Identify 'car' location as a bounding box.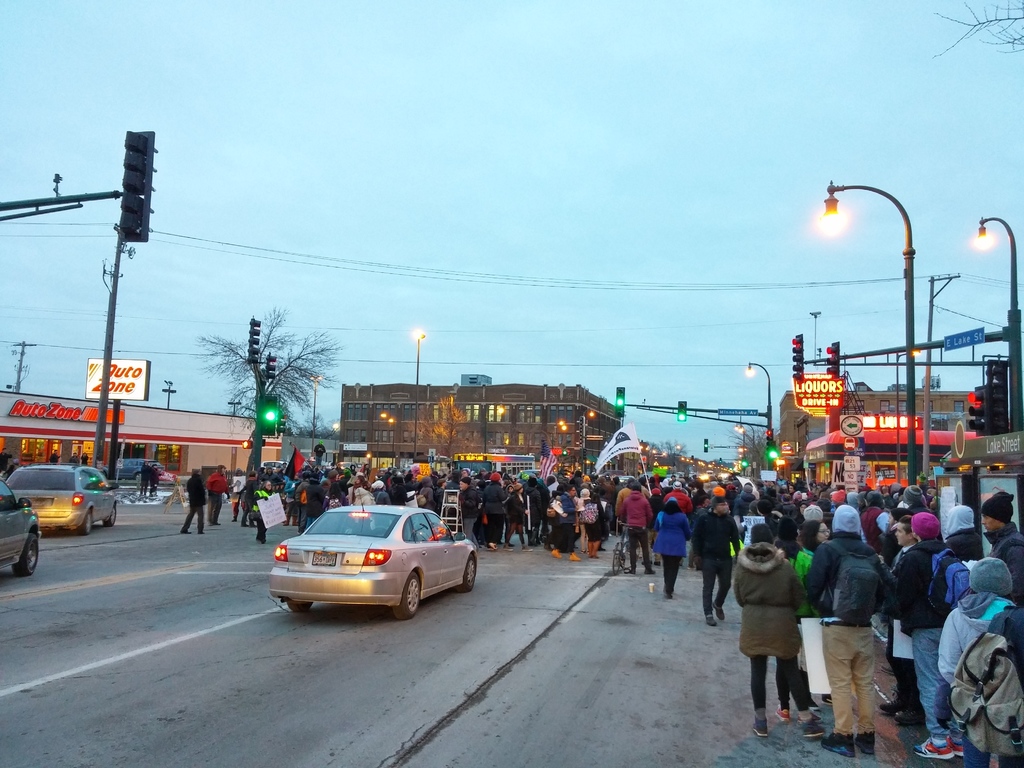
pyautogui.locateOnScreen(267, 486, 477, 621).
